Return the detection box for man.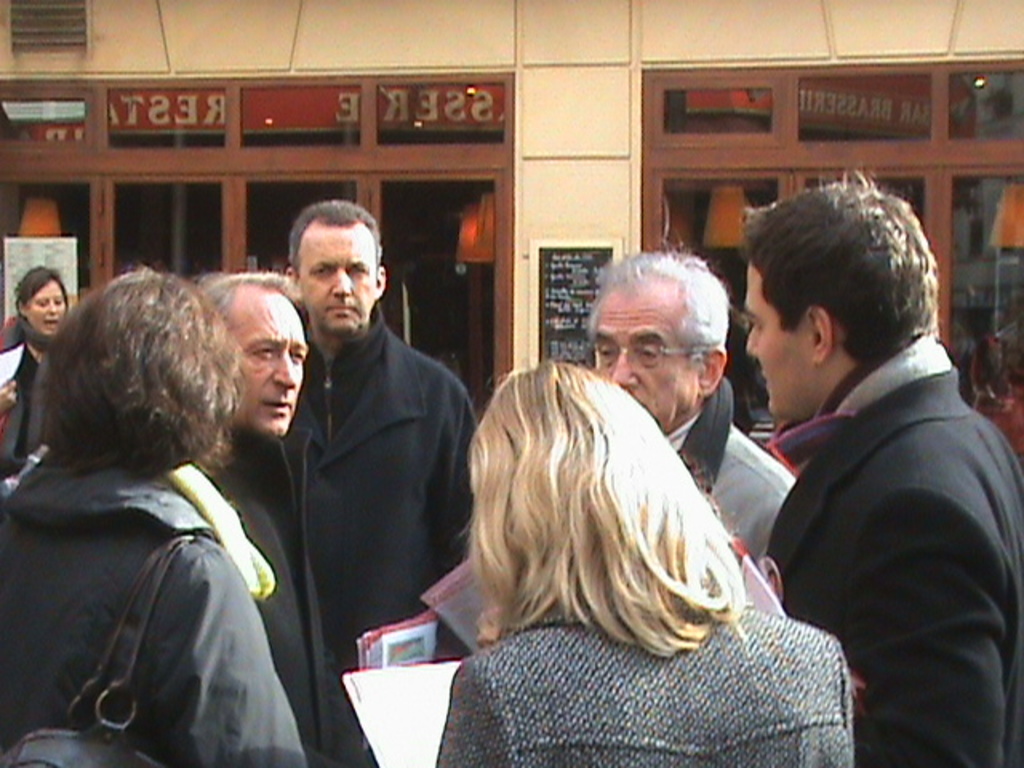
bbox=[586, 248, 797, 554].
